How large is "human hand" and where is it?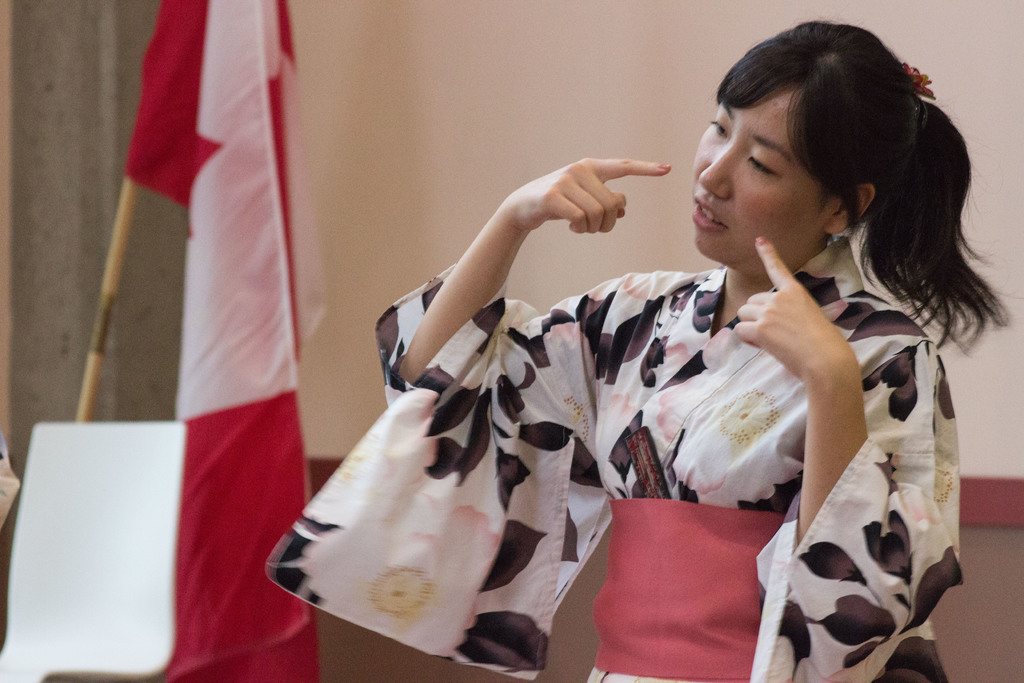
Bounding box: box(501, 158, 680, 247).
